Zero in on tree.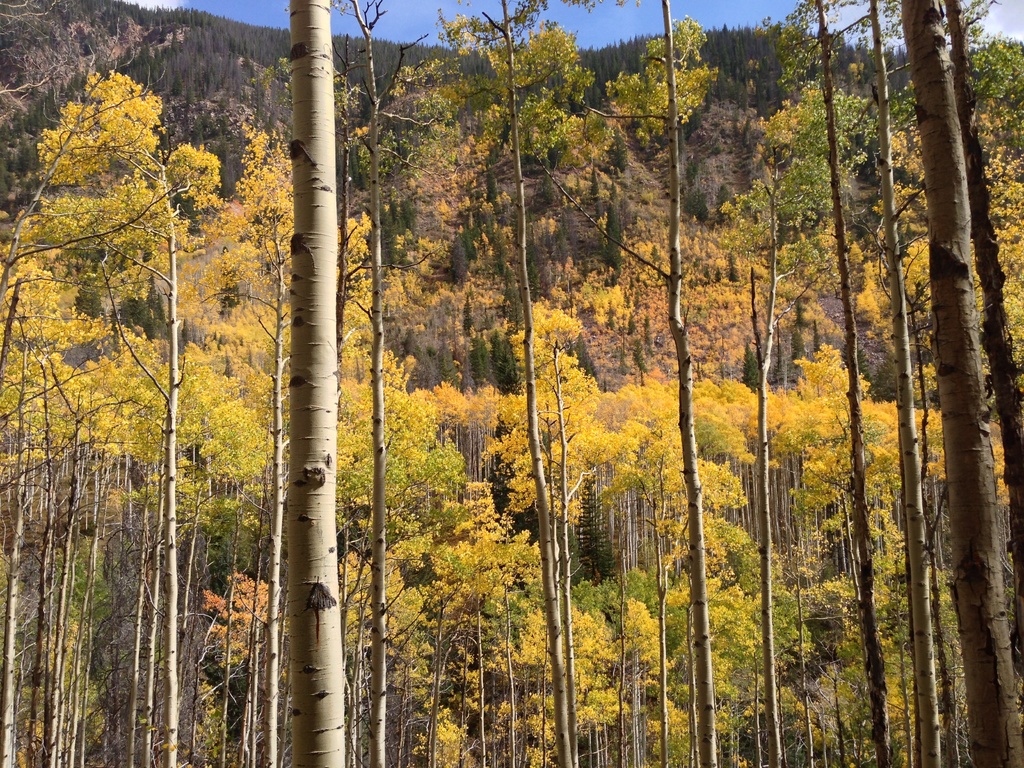
Zeroed in: <box>712,71,846,401</box>.
